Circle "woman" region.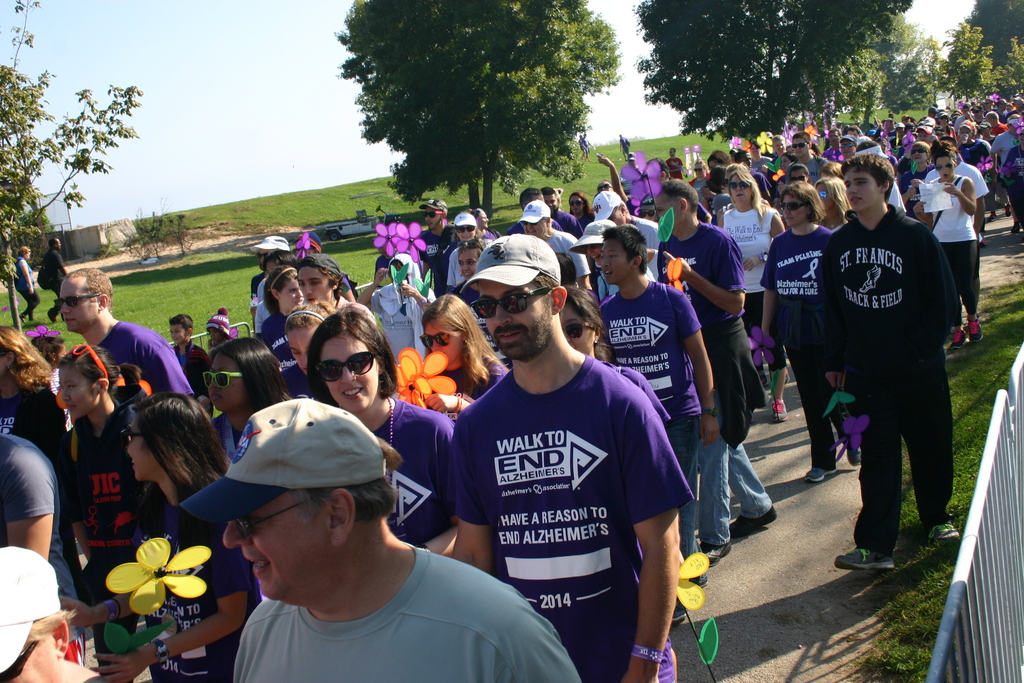
Region: (444, 207, 480, 293).
